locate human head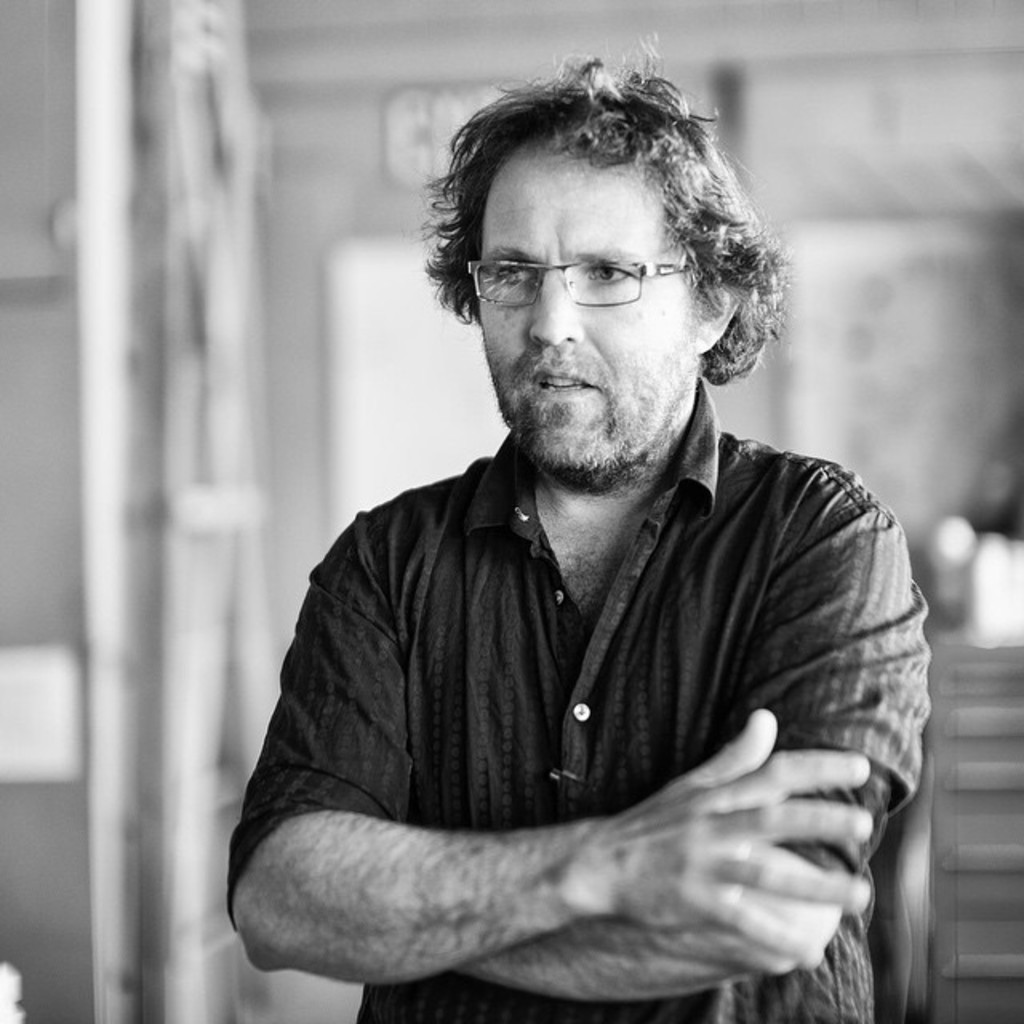
region(421, 102, 768, 510)
